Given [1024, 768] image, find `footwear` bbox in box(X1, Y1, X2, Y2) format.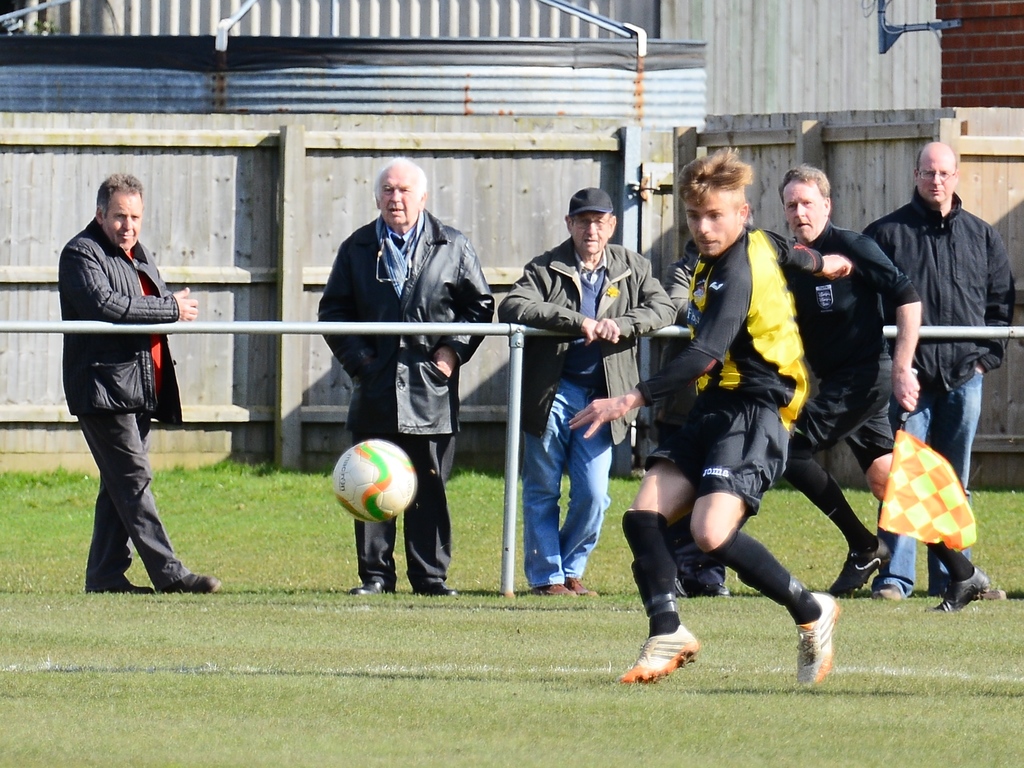
box(409, 577, 463, 601).
